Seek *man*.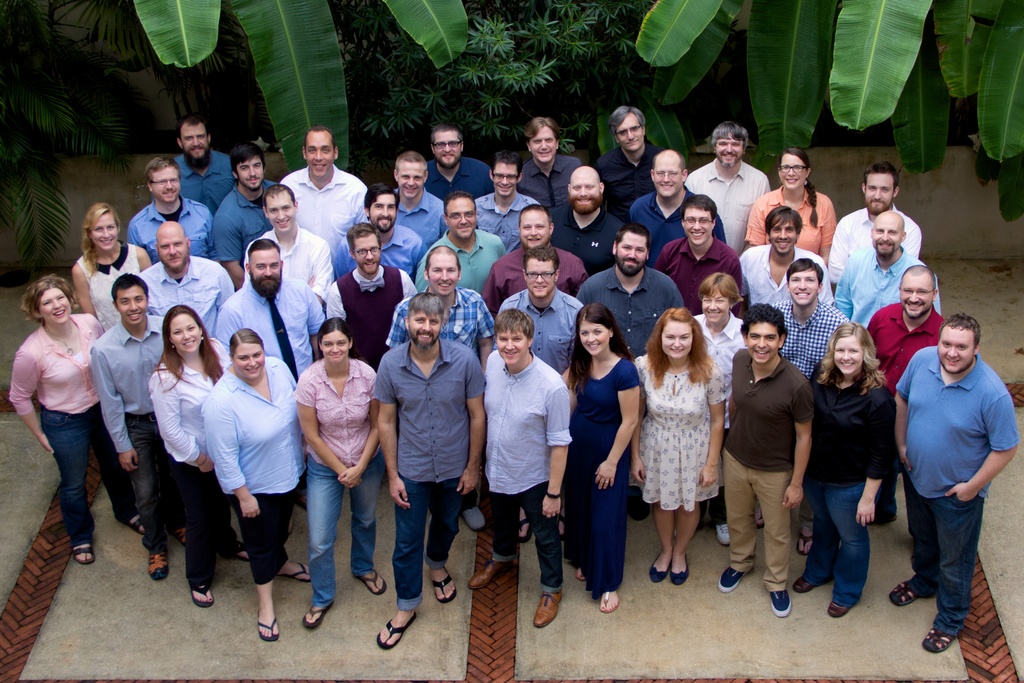
bbox=(381, 243, 508, 358).
